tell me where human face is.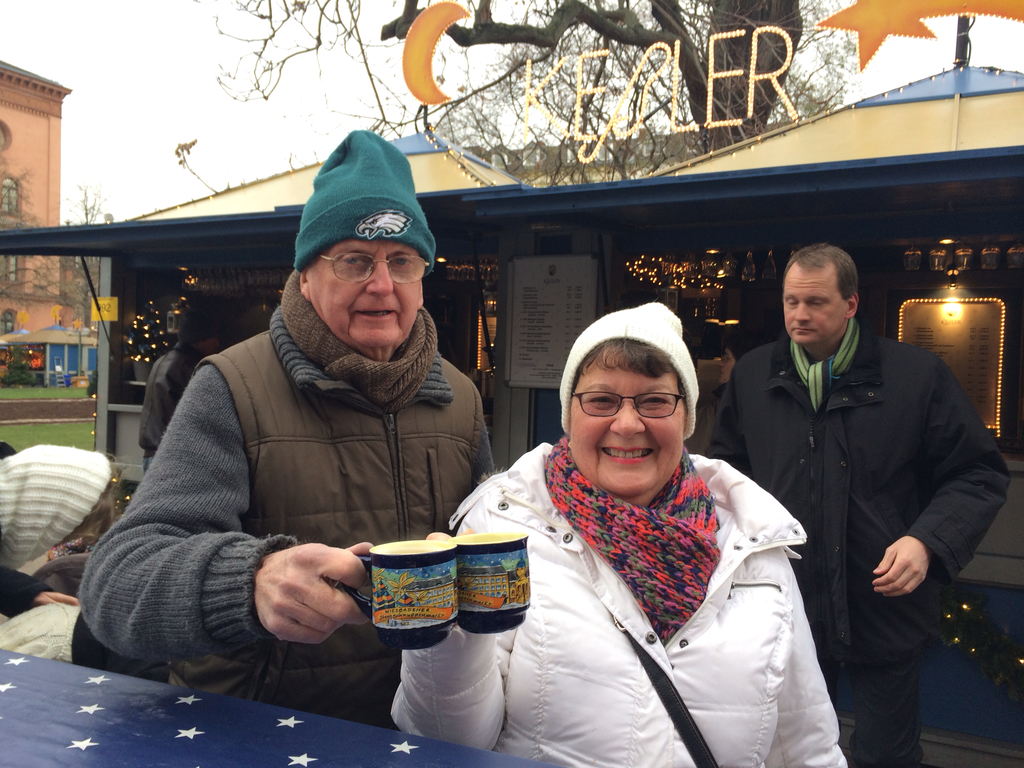
human face is at 569:344:693:504.
